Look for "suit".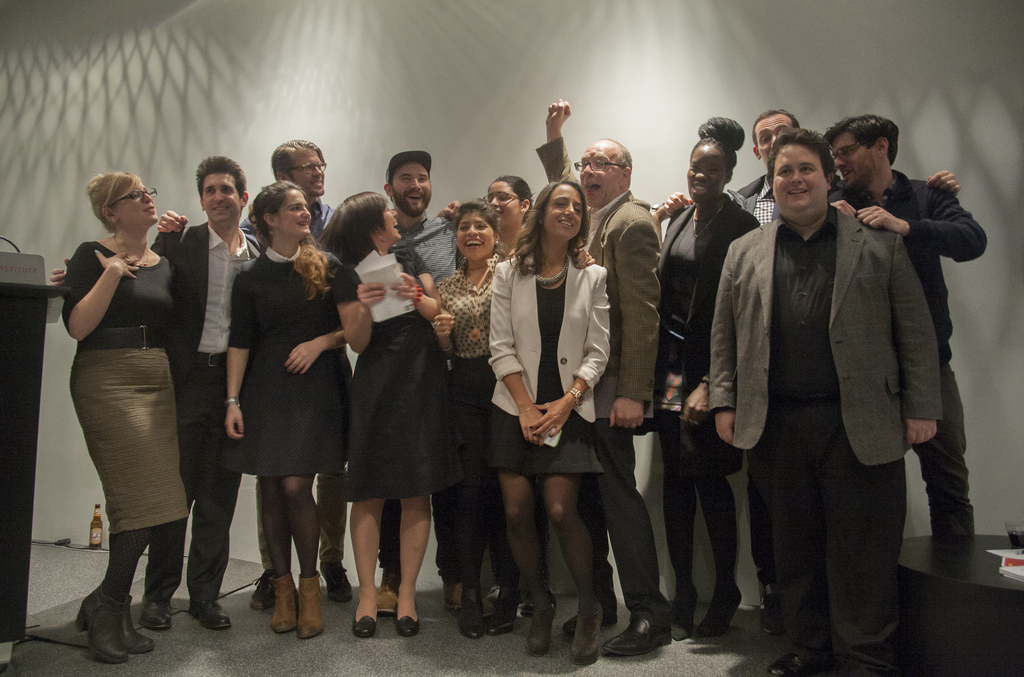
Found: rect(138, 223, 260, 598).
